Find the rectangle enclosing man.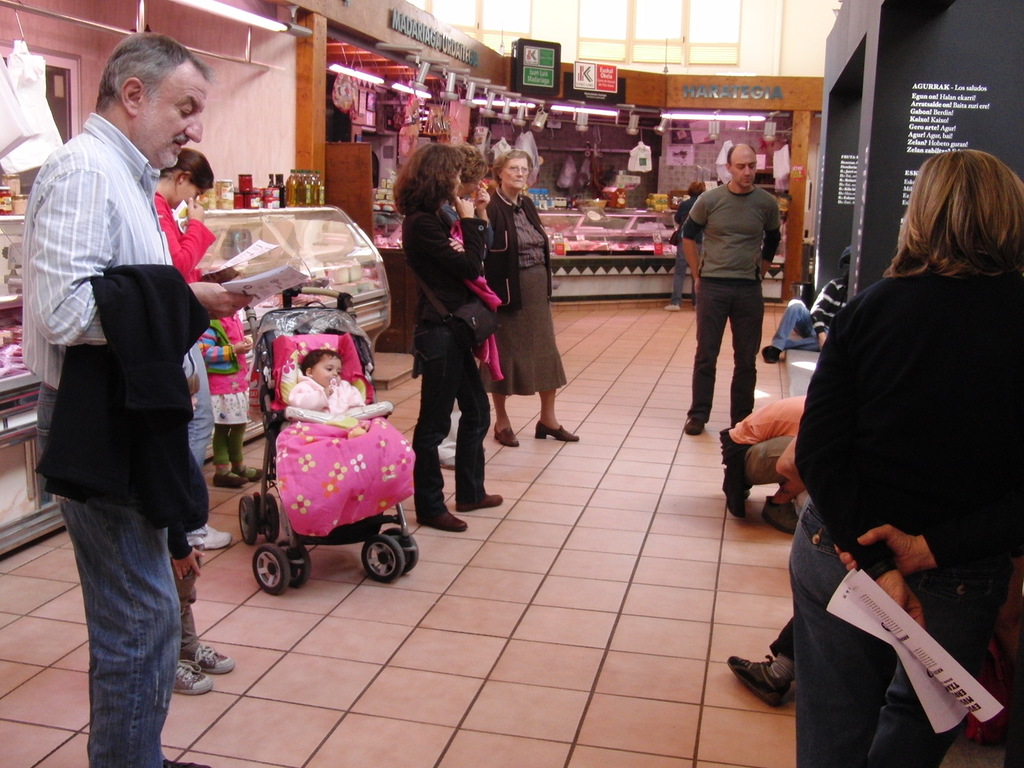
(28,38,225,754).
